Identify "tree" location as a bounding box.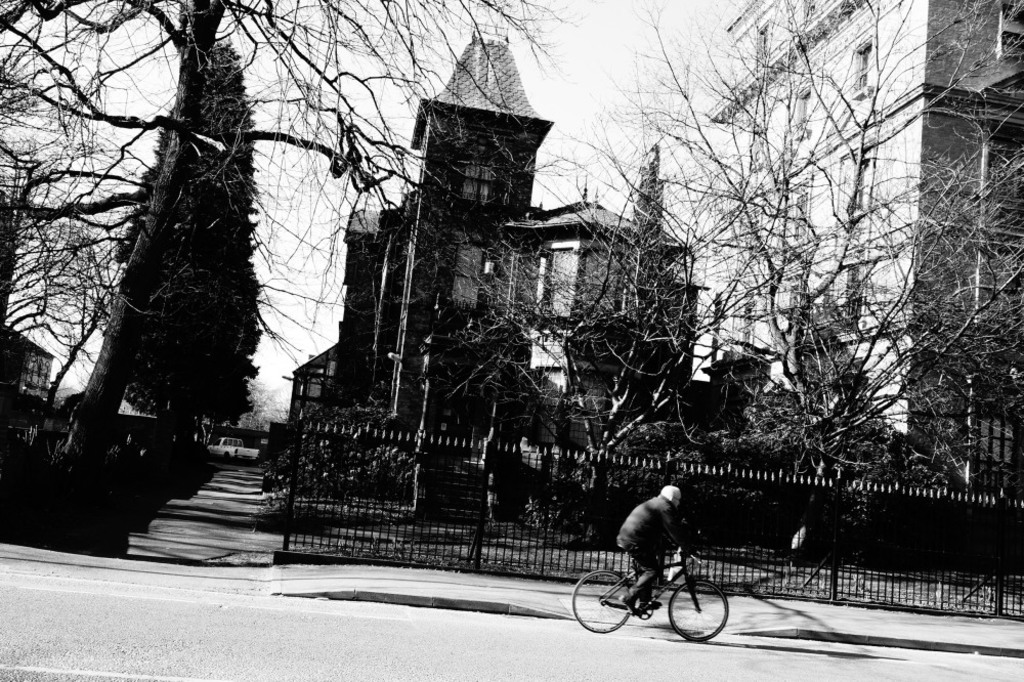
bbox(422, 0, 1023, 479).
